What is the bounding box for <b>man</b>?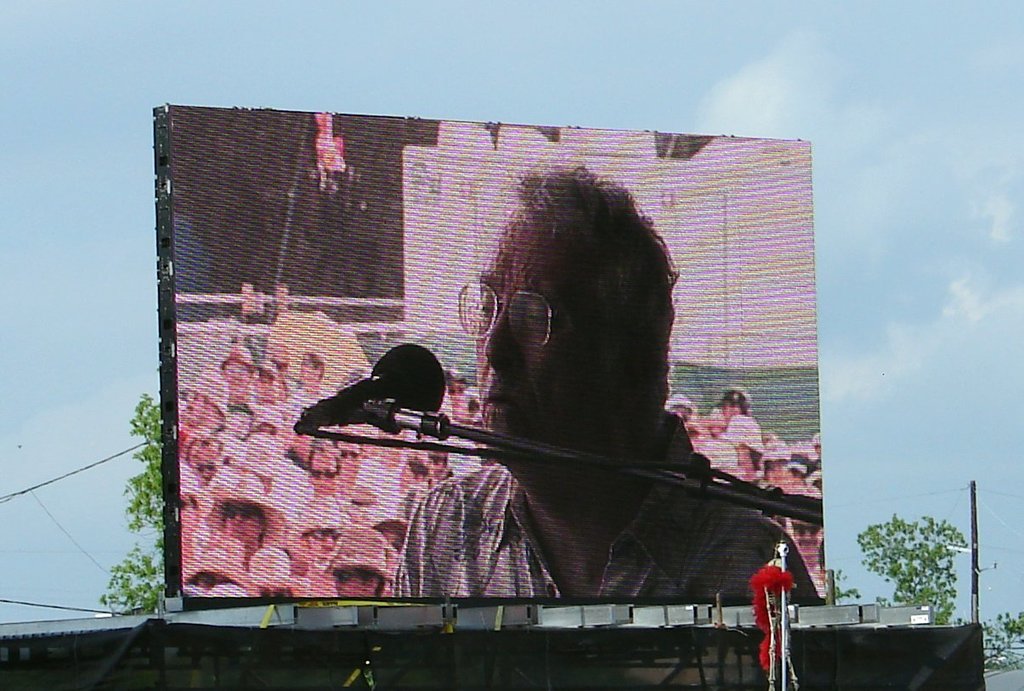
rect(328, 426, 365, 482).
